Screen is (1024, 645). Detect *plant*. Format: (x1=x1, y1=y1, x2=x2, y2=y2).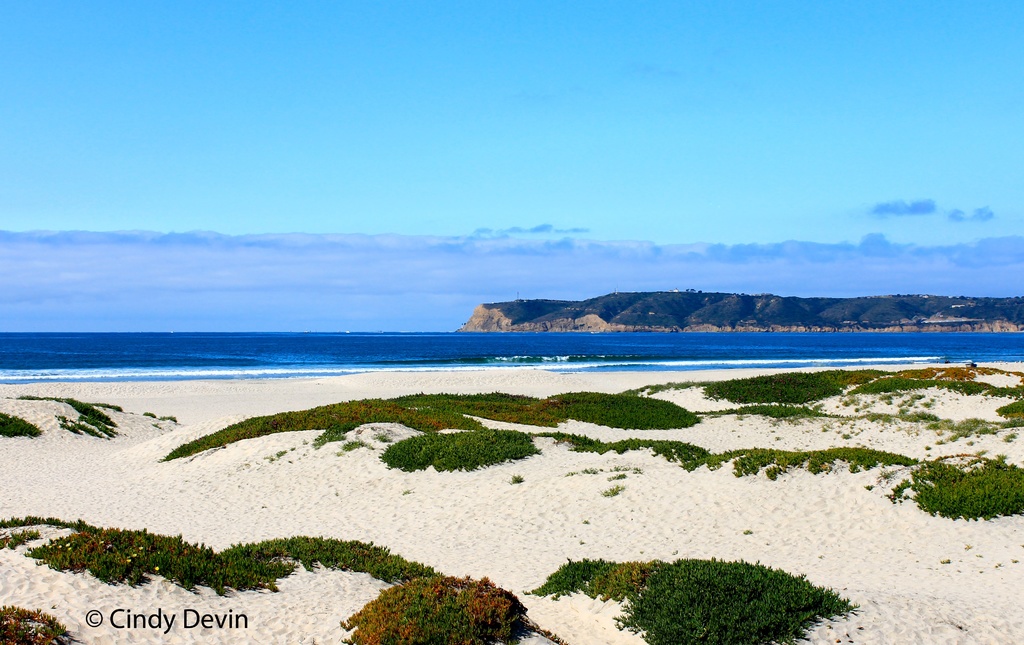
(x1=601, y1=484, x2=620, y2=496).
